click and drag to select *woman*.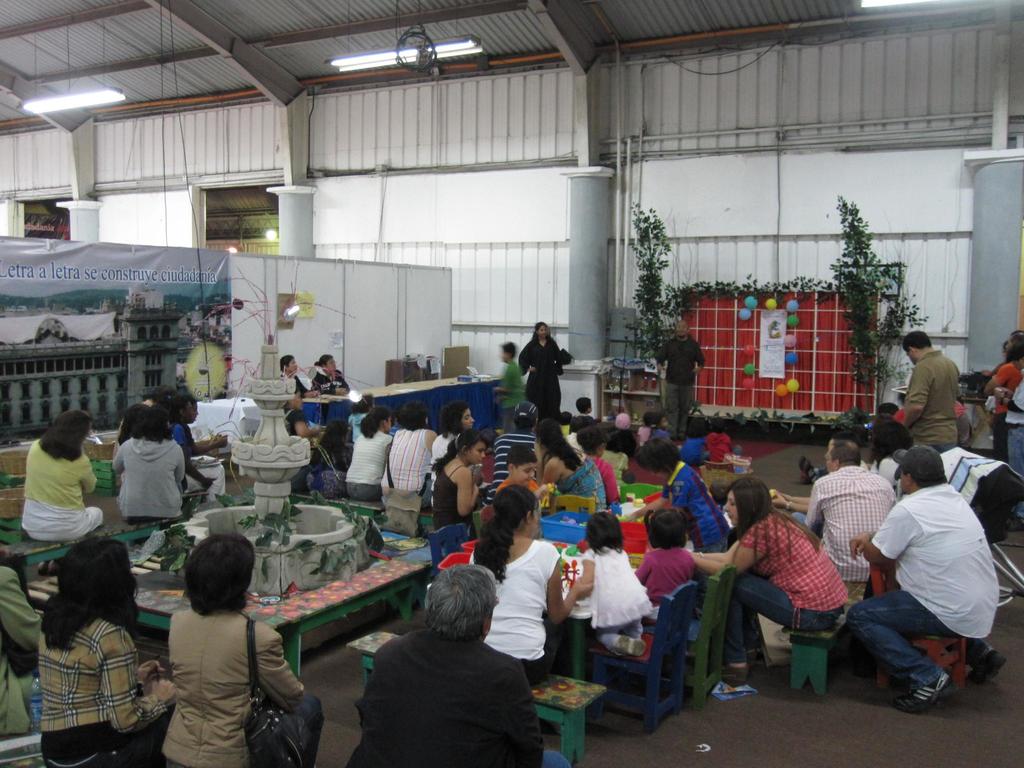
Selection: (left=685, top=476, right=852, bottom=685).
